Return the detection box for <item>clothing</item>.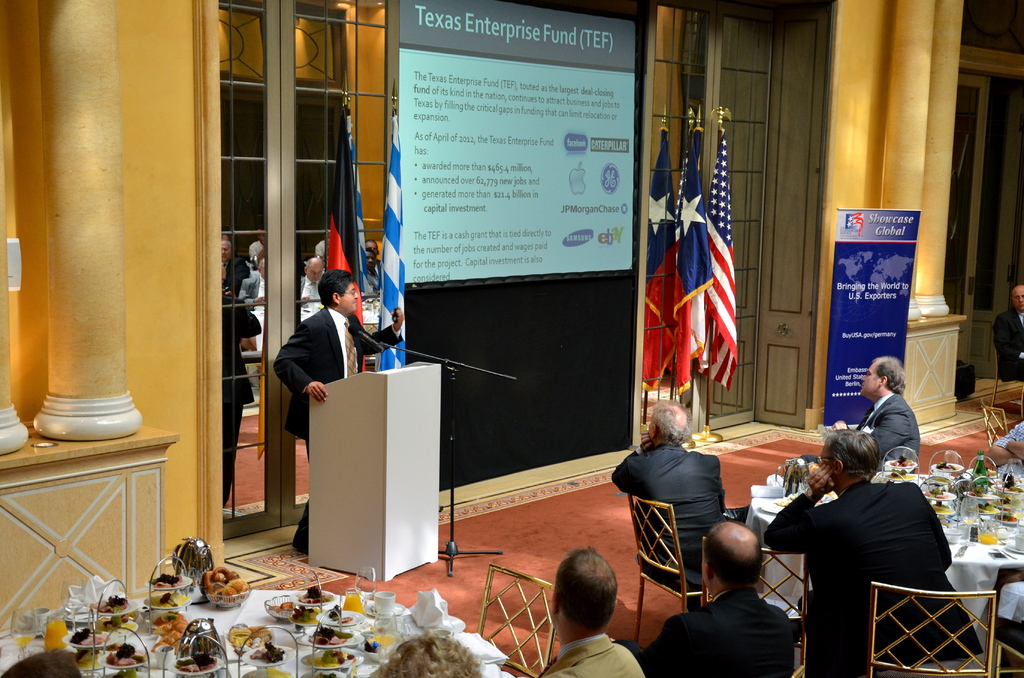
box=[357, 263, 380, 297].
